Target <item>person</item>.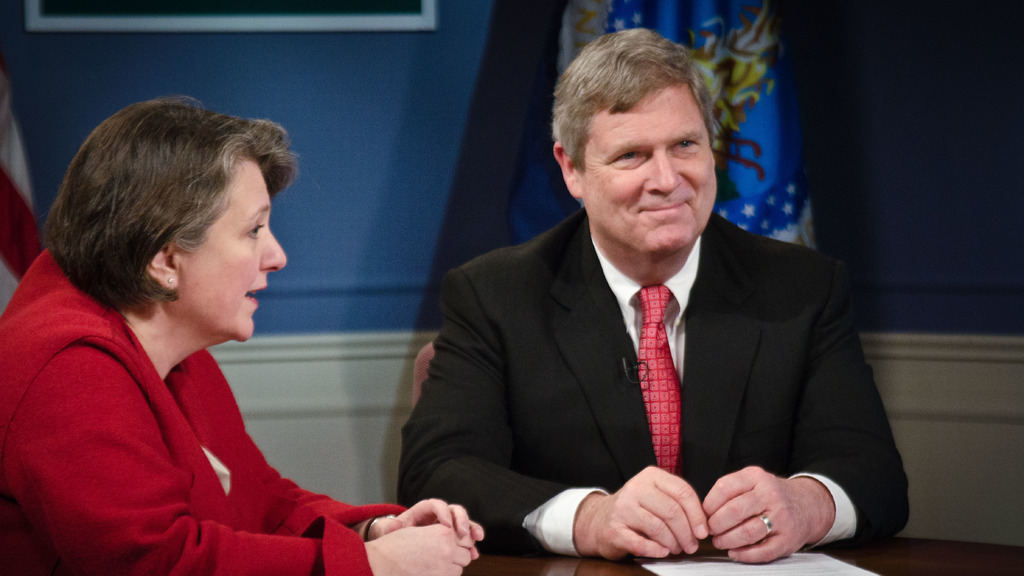
Target region: [x1=0, y1=95, x2=485, y2=575].
